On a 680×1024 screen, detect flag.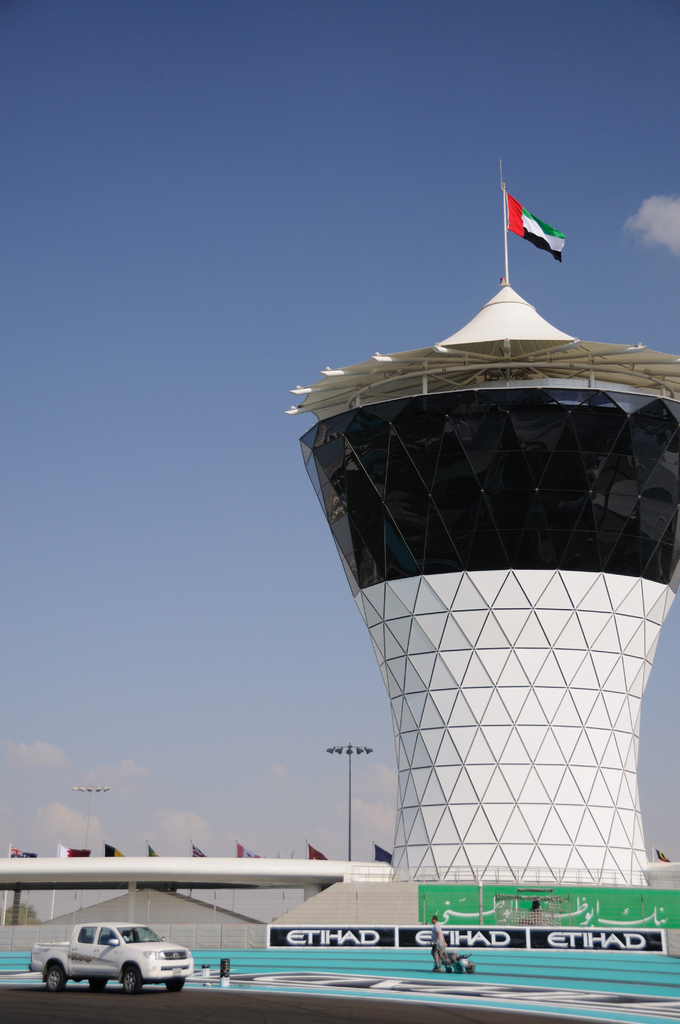
[left=658, top=848, right=668, bottom=860].
